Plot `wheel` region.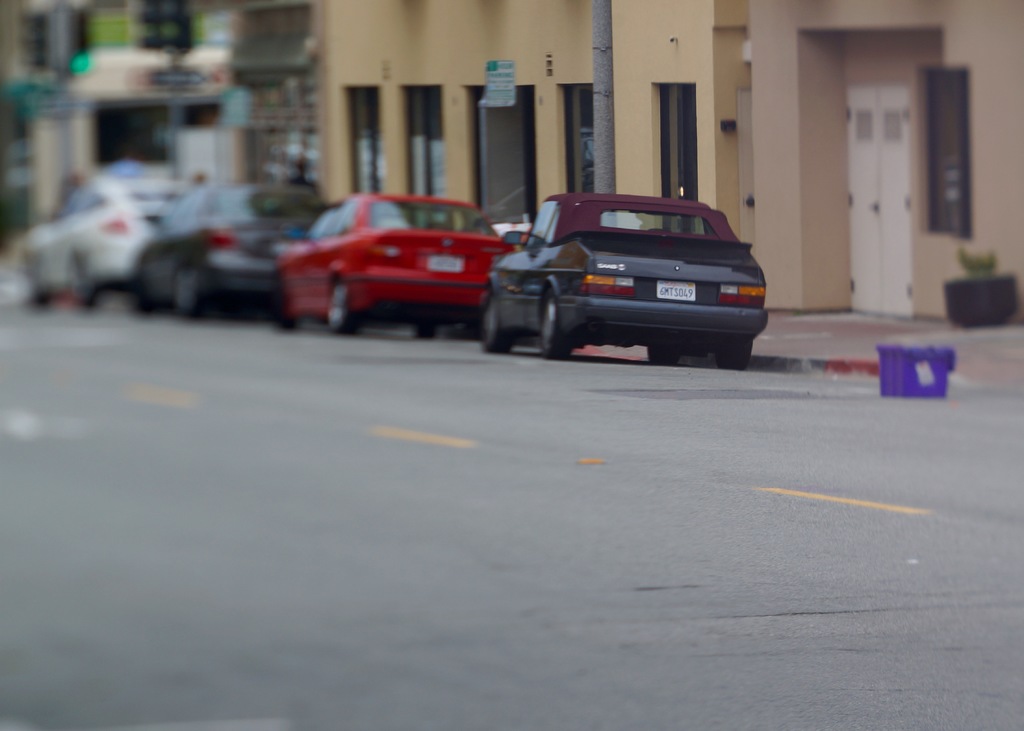
Plotted at <bbox>323, 280, 358, 333</bbox>.
